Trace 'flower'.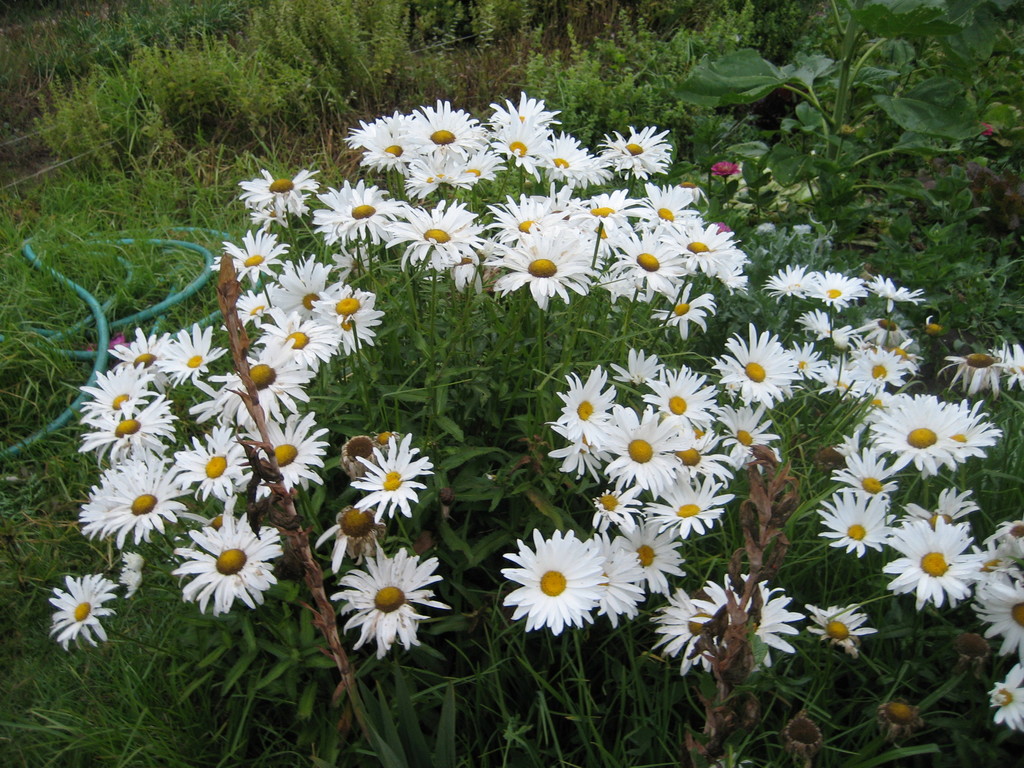
Traced to [x1=179, y1=418, x2=254, y2=508].
